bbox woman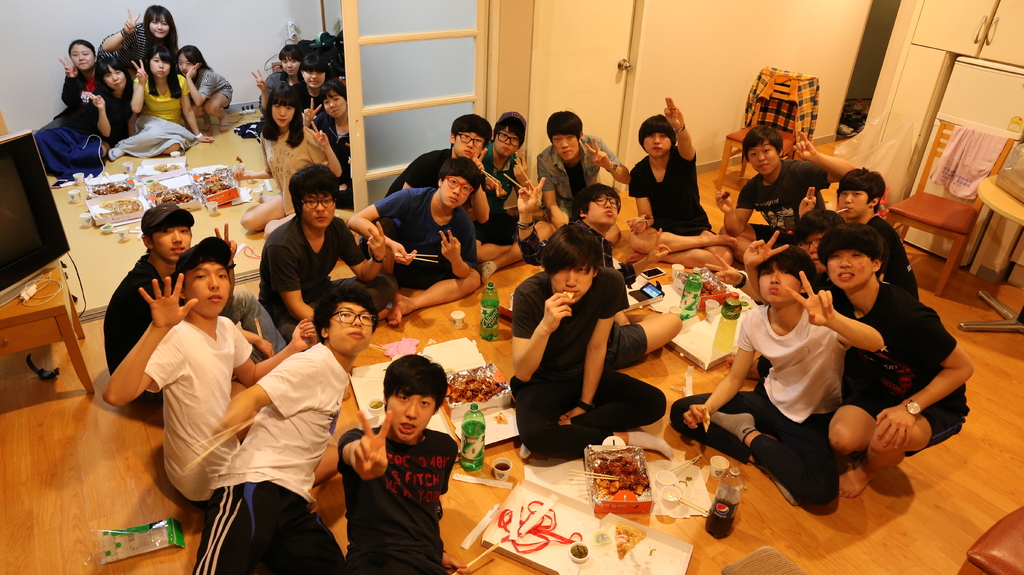
region(252, 45, 301, 117)
